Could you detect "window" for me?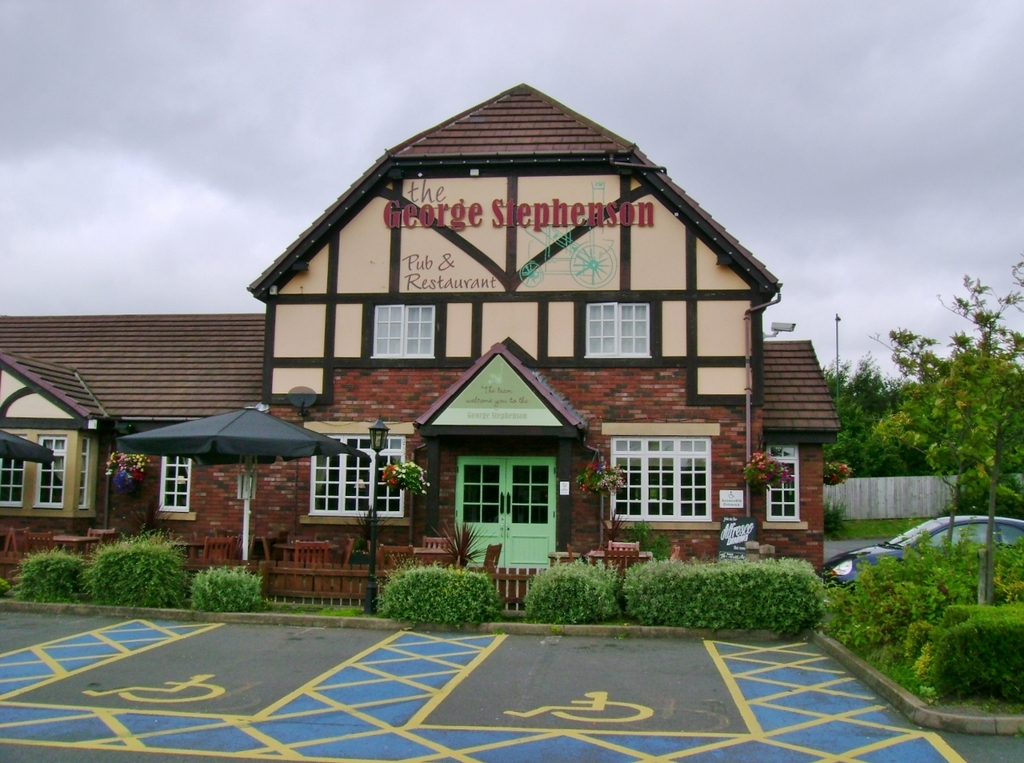
Detection result: rect(0, 383, 104, 518).
